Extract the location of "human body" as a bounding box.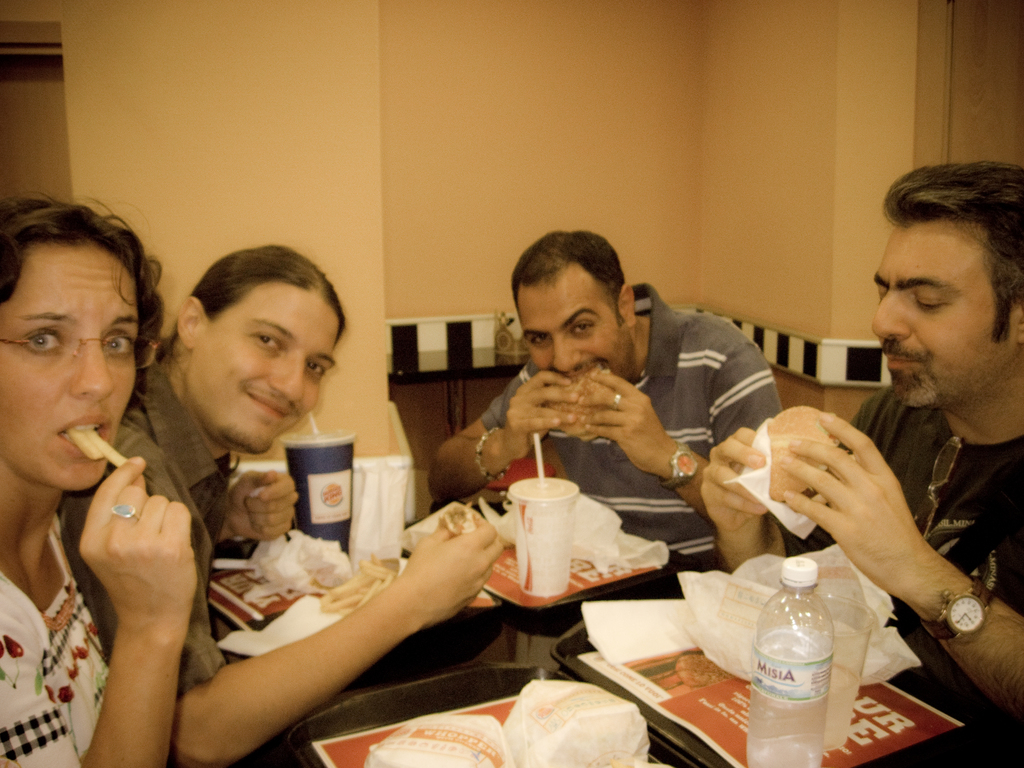
Rect(692, 156, 1023, 730).
